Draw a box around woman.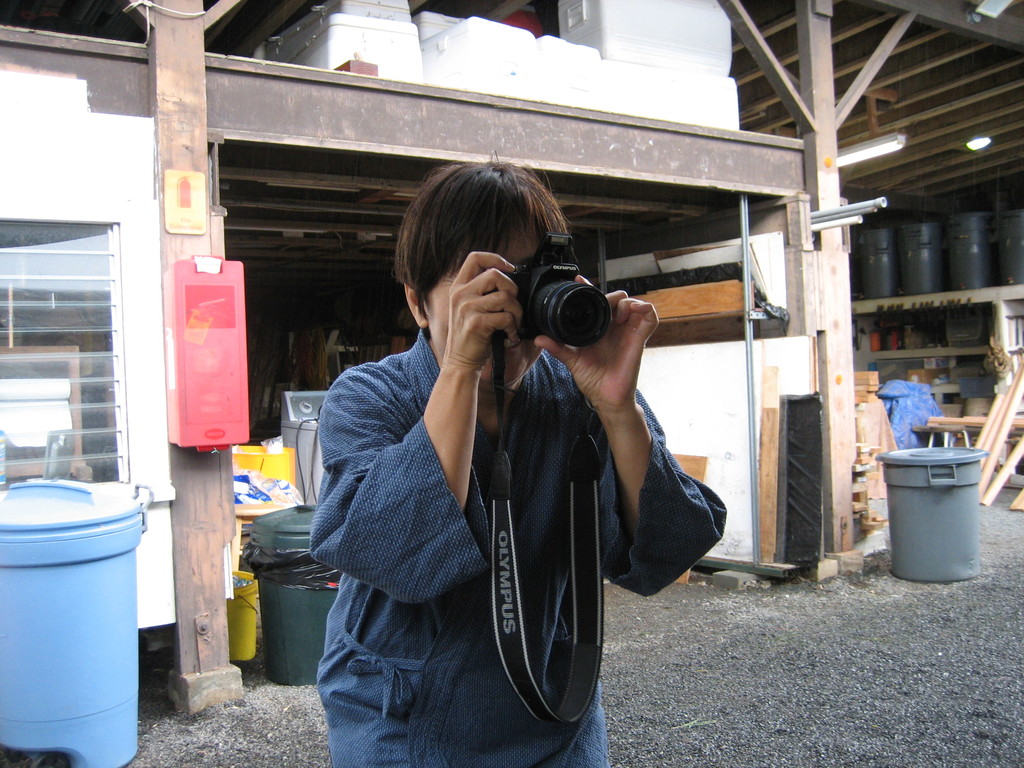
[312,155,731,767].
